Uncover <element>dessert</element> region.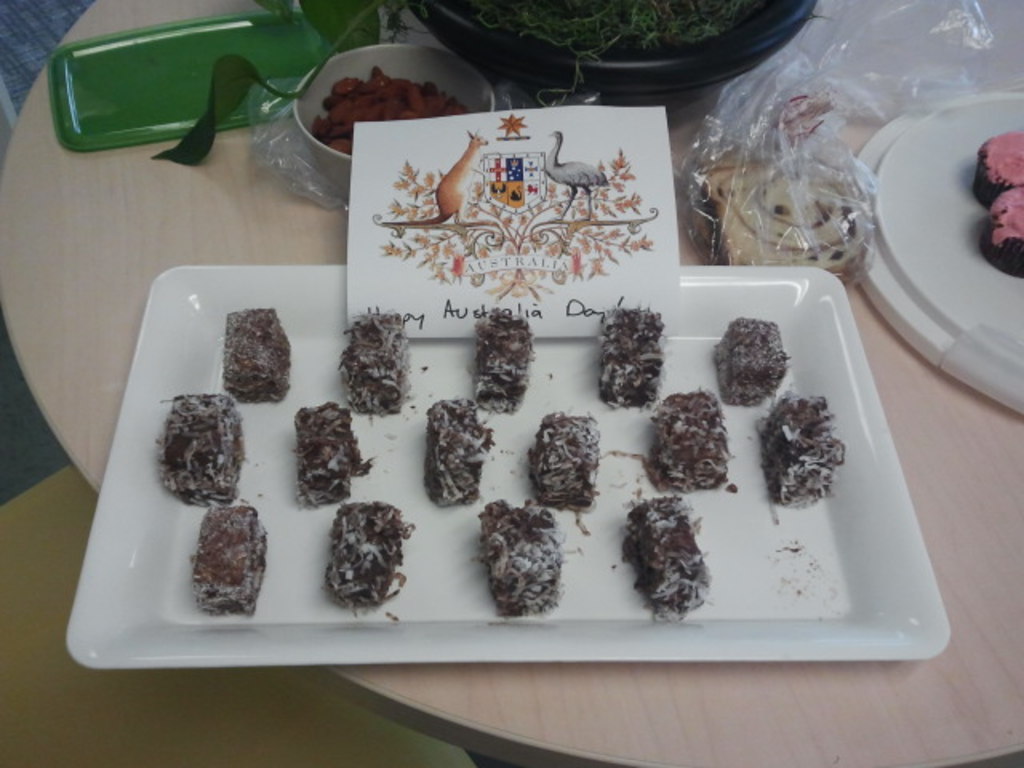
Uncovered: 339/314/410/416.
